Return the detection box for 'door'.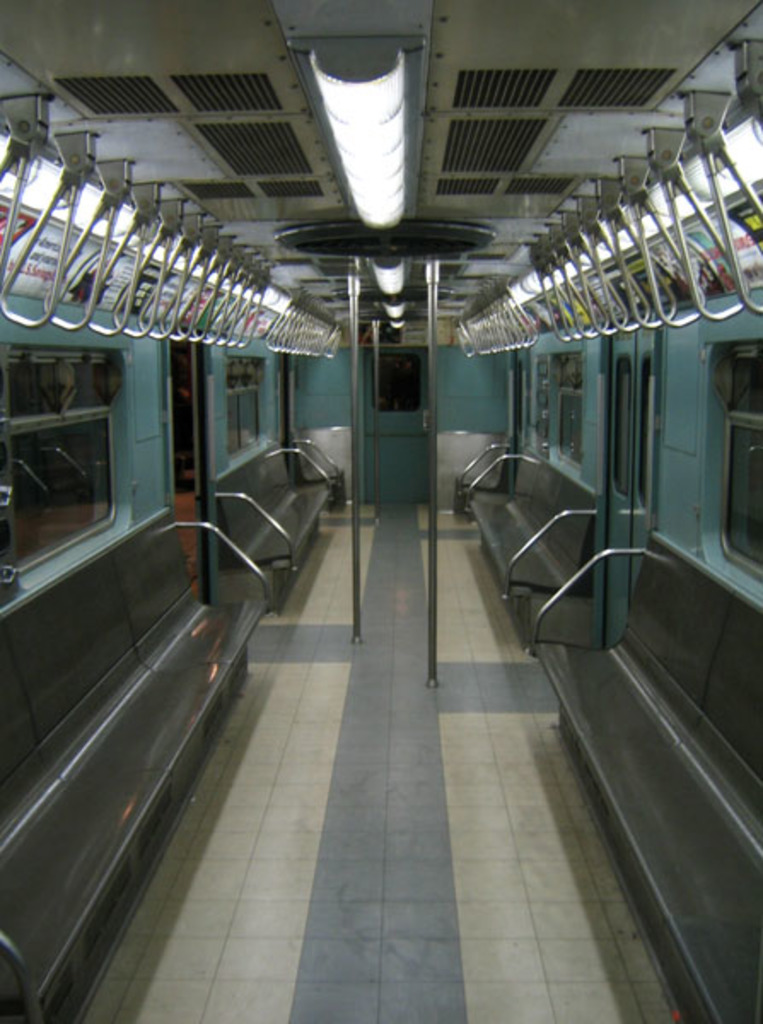
bbox=(358, 348, 430, 500).
